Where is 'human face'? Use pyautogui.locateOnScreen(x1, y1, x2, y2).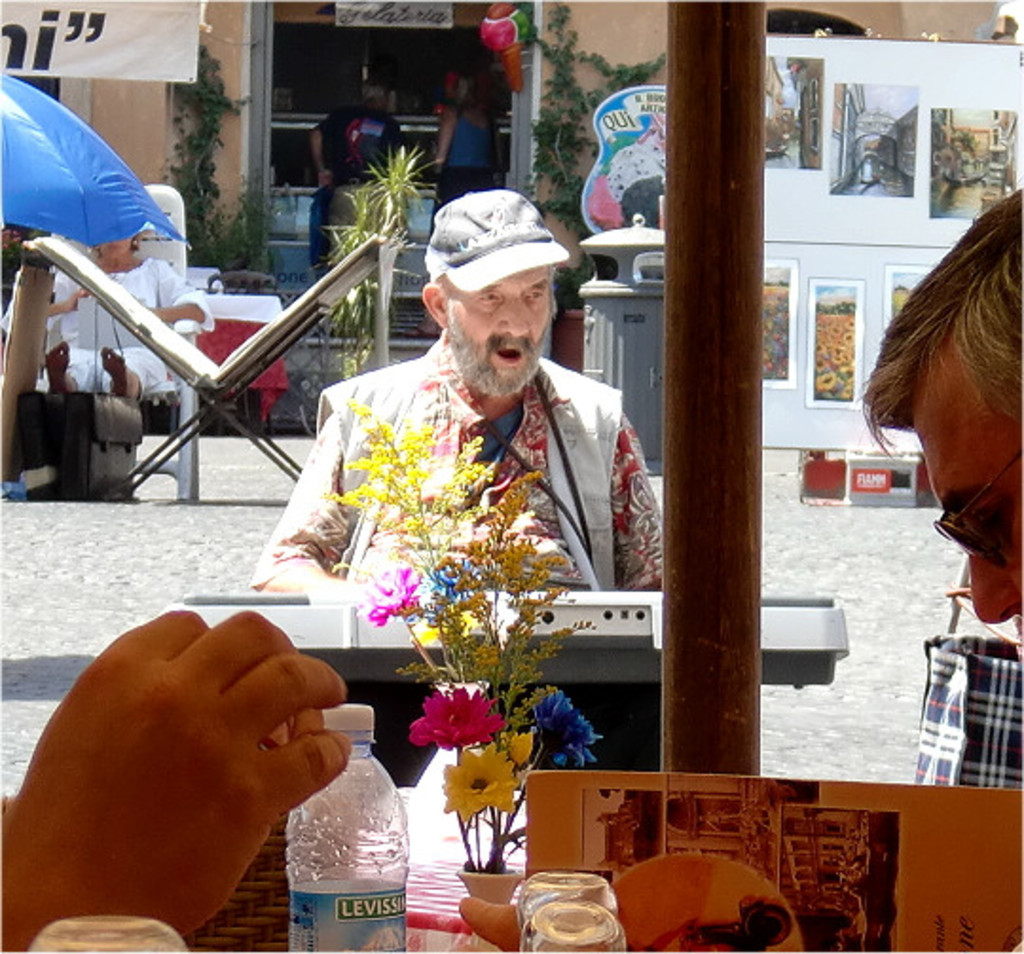
pyautogui.locateOnScreen(446, 269, 552, 398).
